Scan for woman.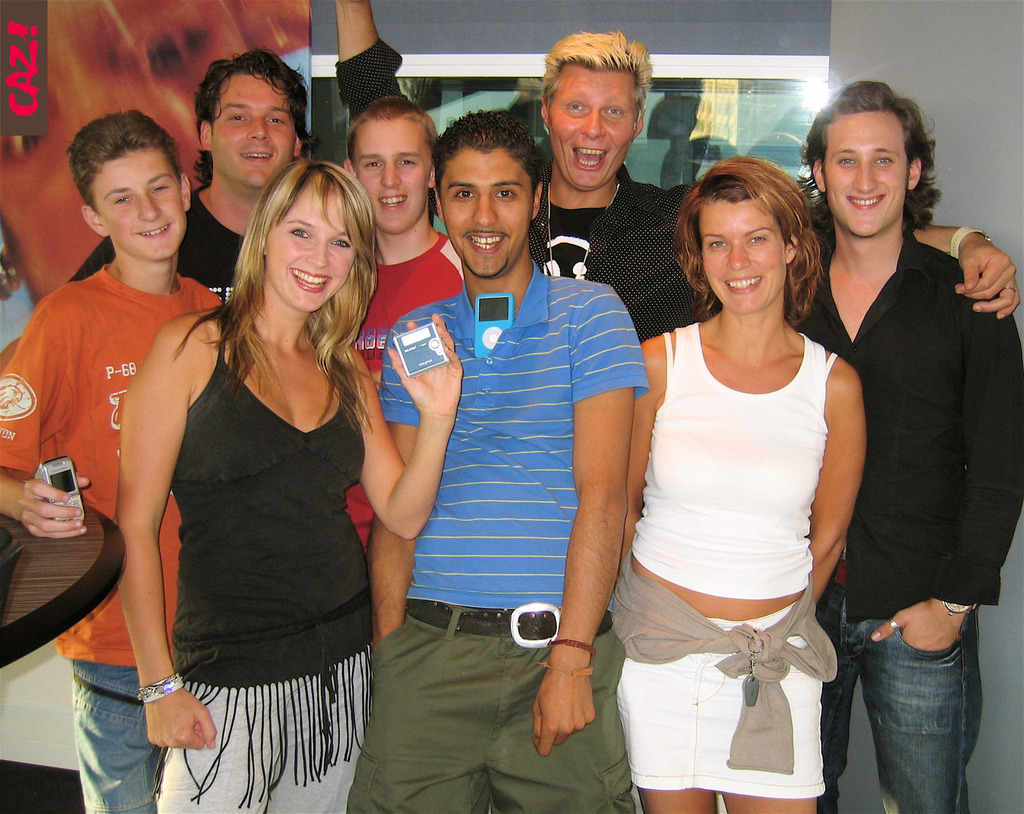
Scan result: (111, 159, 467, 813).
